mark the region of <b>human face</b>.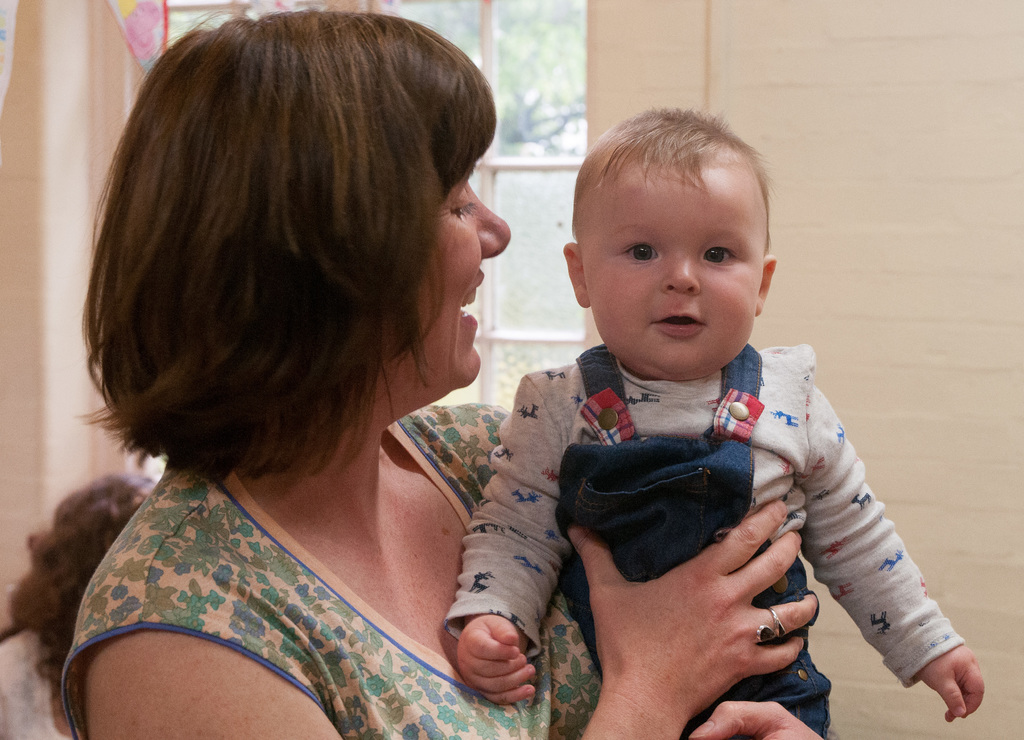
Region: <bbox>592, 159, 760, 370</bbox>.
